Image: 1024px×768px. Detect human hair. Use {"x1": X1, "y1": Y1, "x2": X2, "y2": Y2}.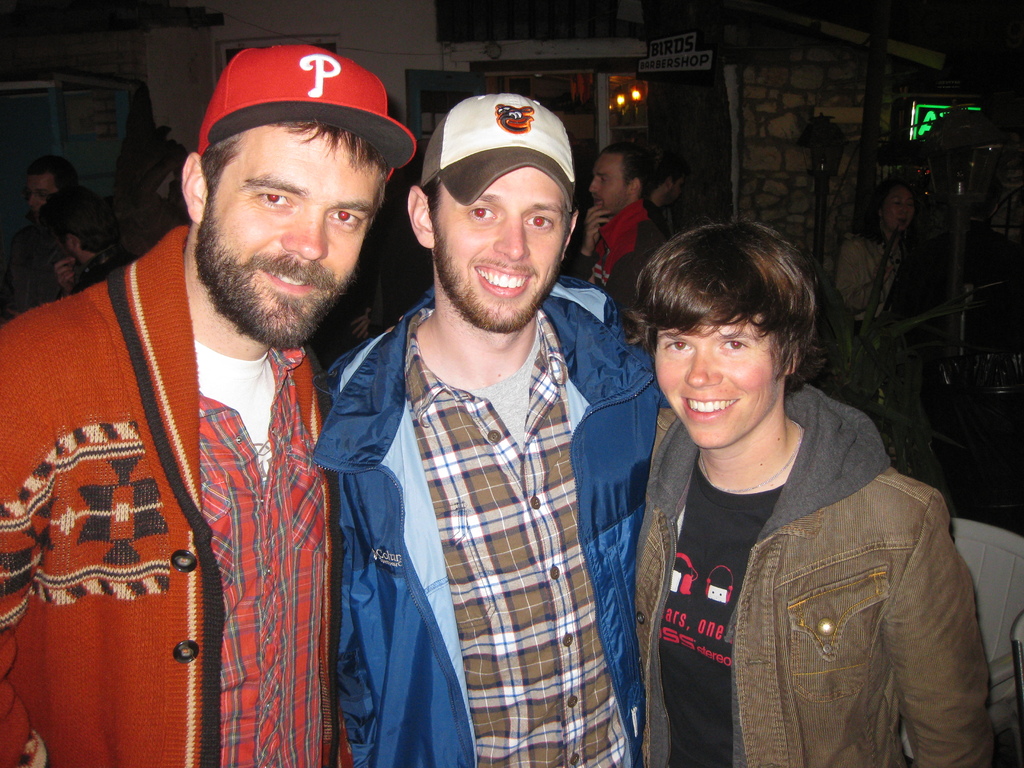
{"x1": 195, "y1": 115, "x2": 392, "y2": 193}.
